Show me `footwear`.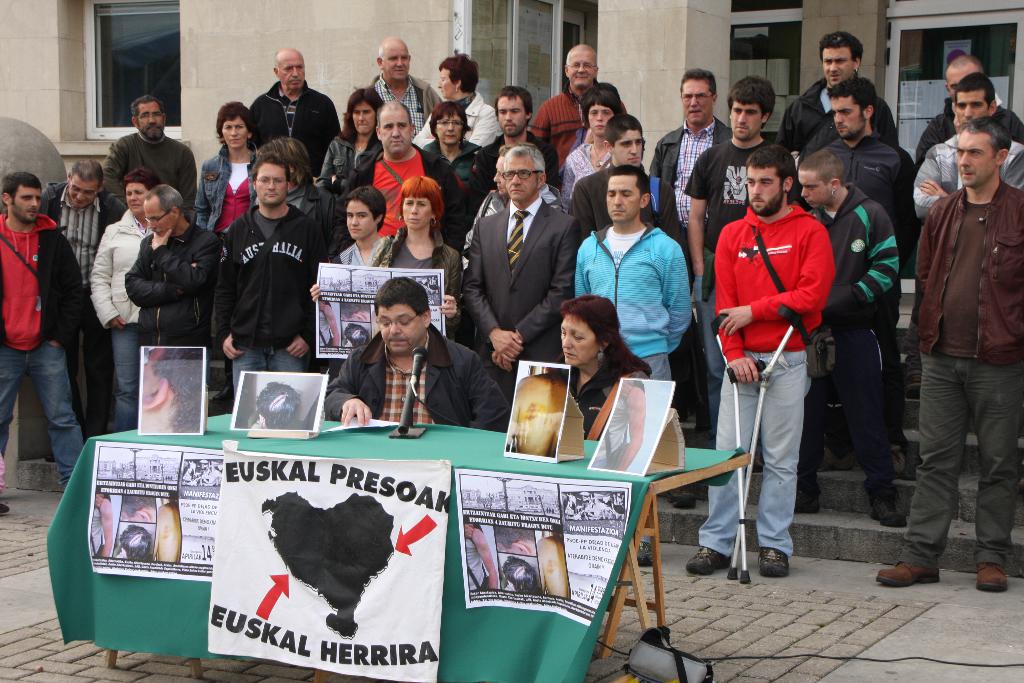
`footwear` is here: left=760, top=547, right=788, bottom=580.
